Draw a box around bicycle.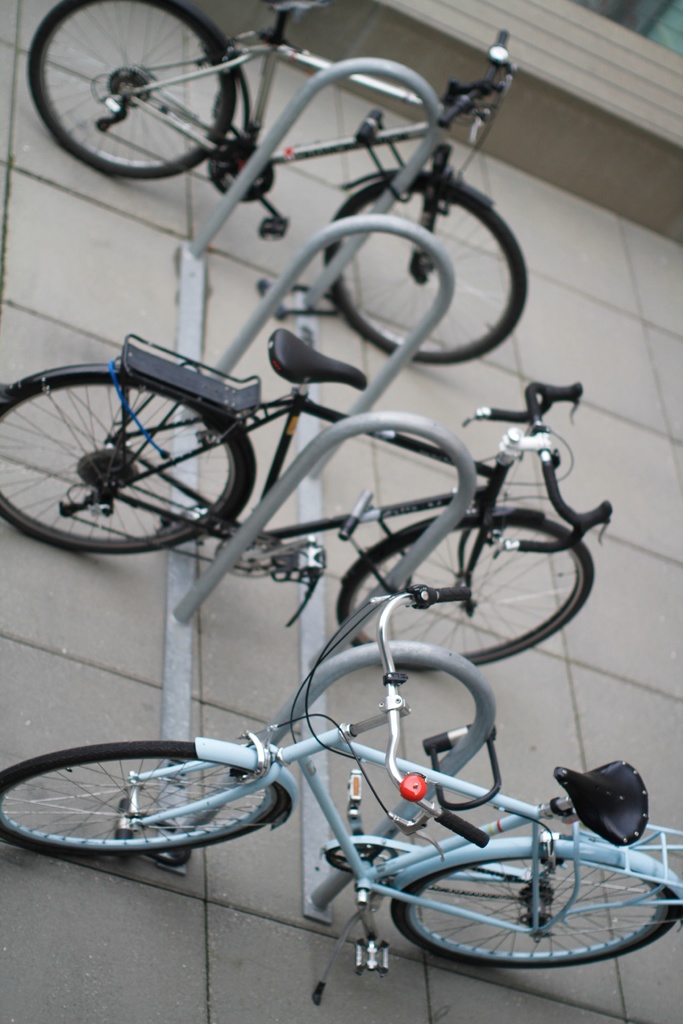
crop(27, 0, 528, 367).
